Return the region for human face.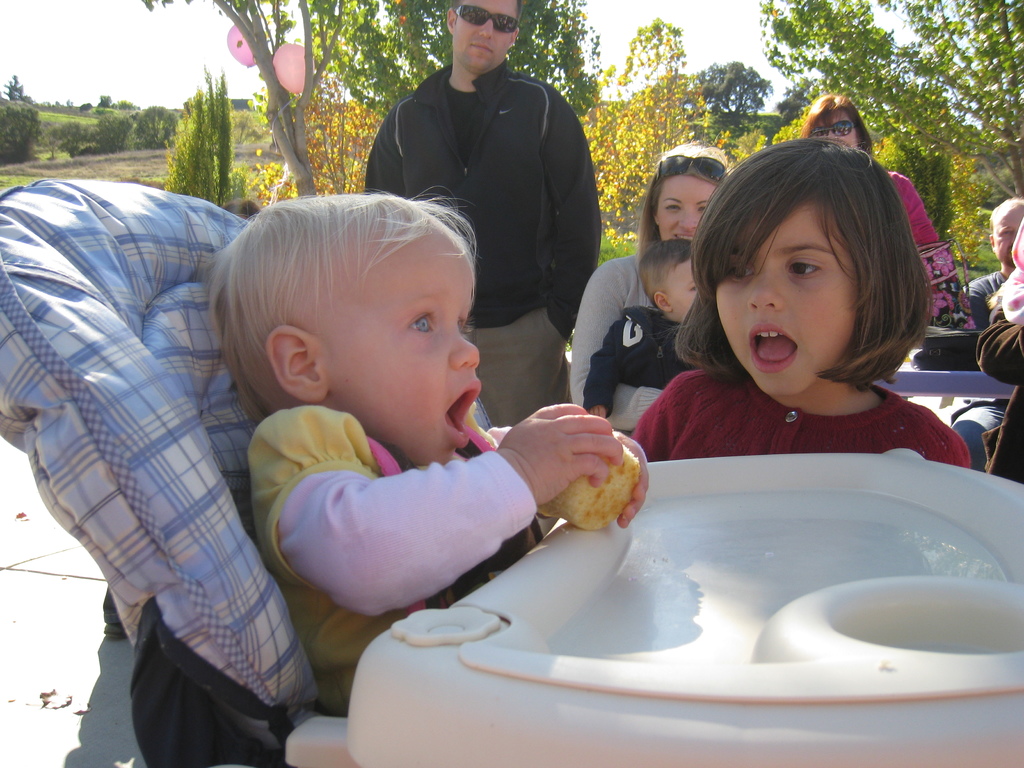
319/240/479/457.
